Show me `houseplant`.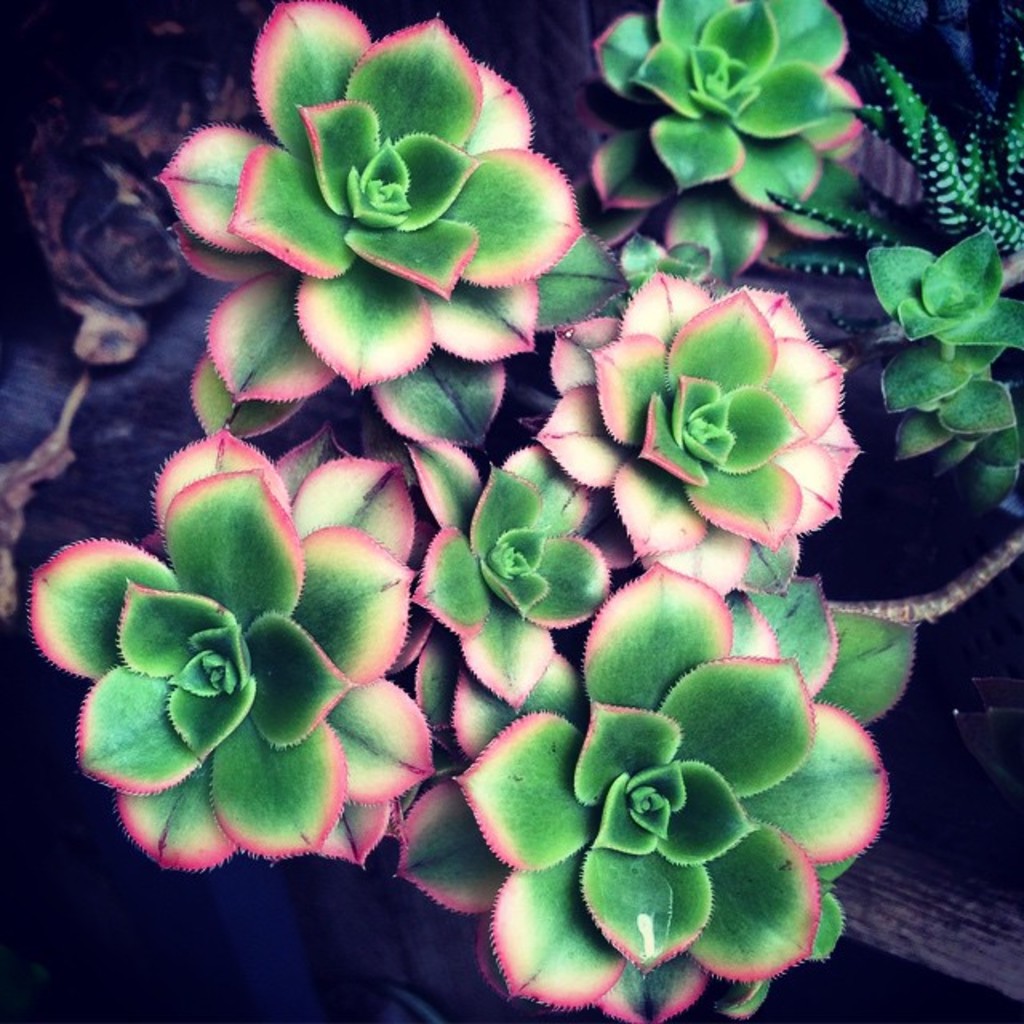
`houseplant` is here: left=578, top=0, right=870, bottom=294.
